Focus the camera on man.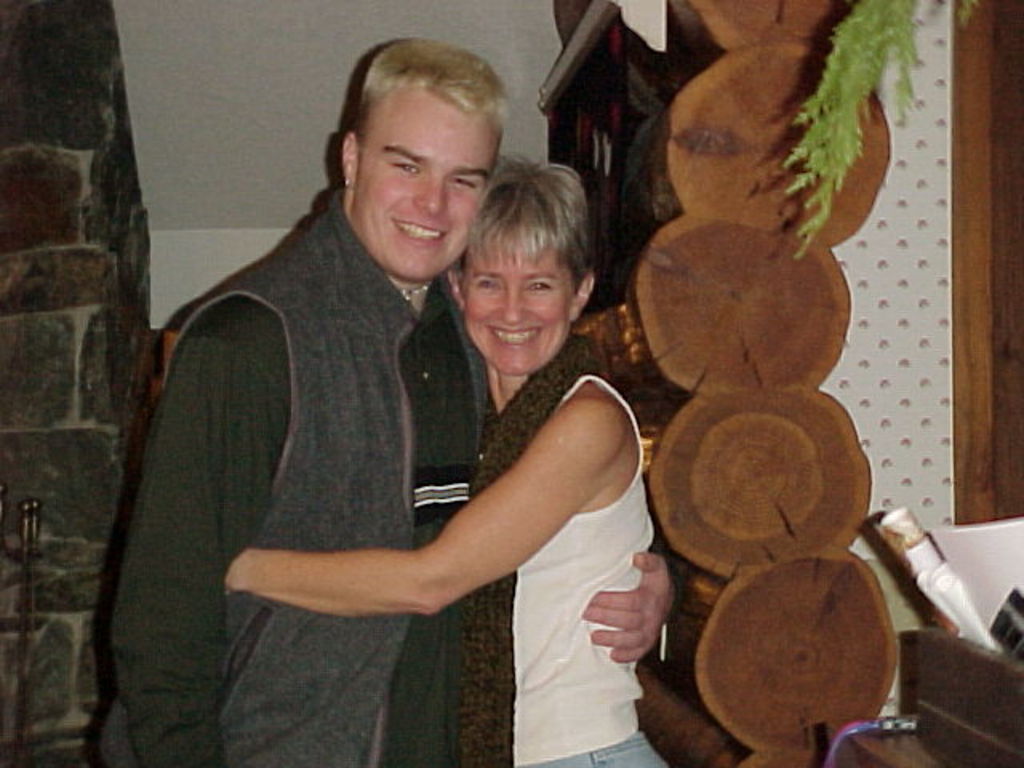
Focus region: detection(112, 32, 690, 766).
